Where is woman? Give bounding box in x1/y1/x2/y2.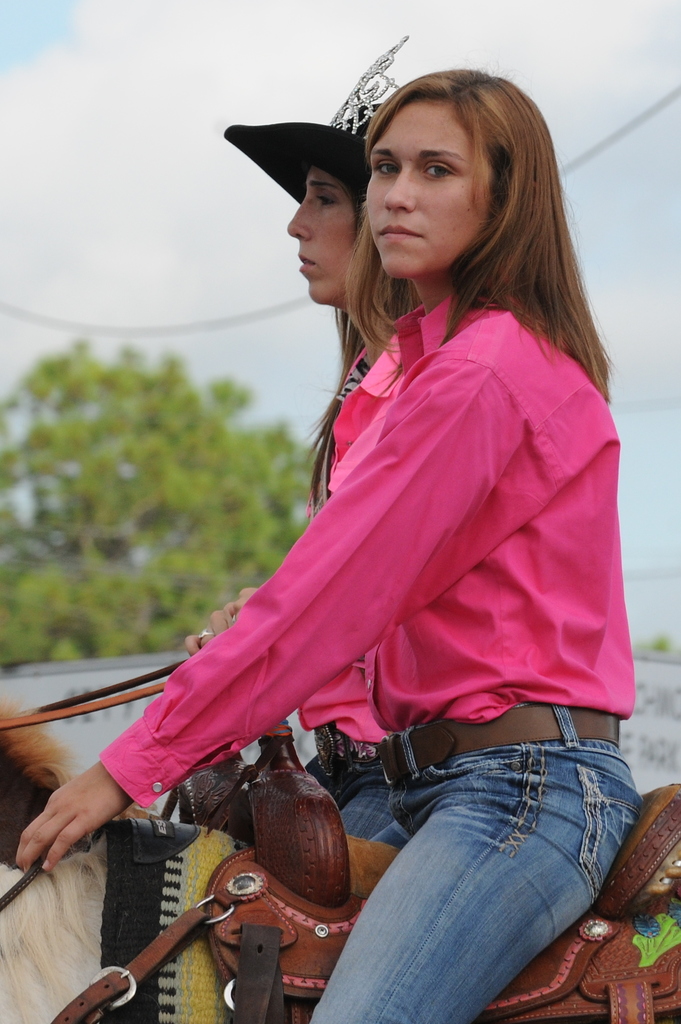
223/33/416/842.
